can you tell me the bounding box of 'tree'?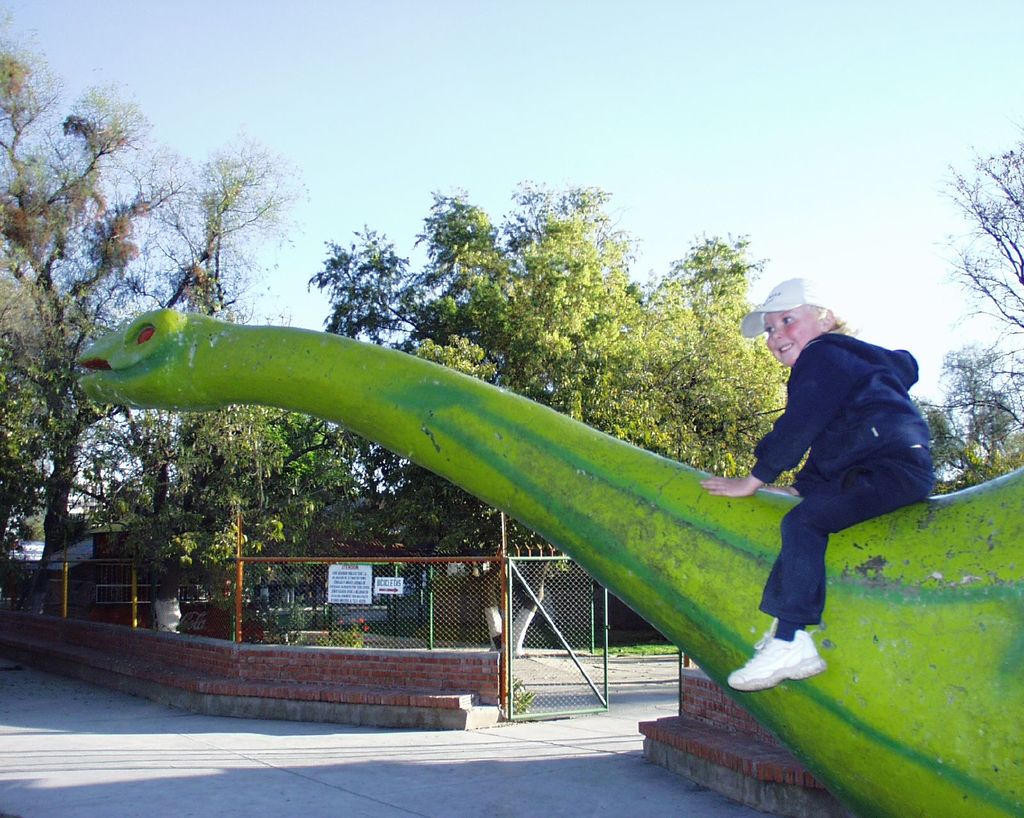
detection(172, 402, 280, 606).
